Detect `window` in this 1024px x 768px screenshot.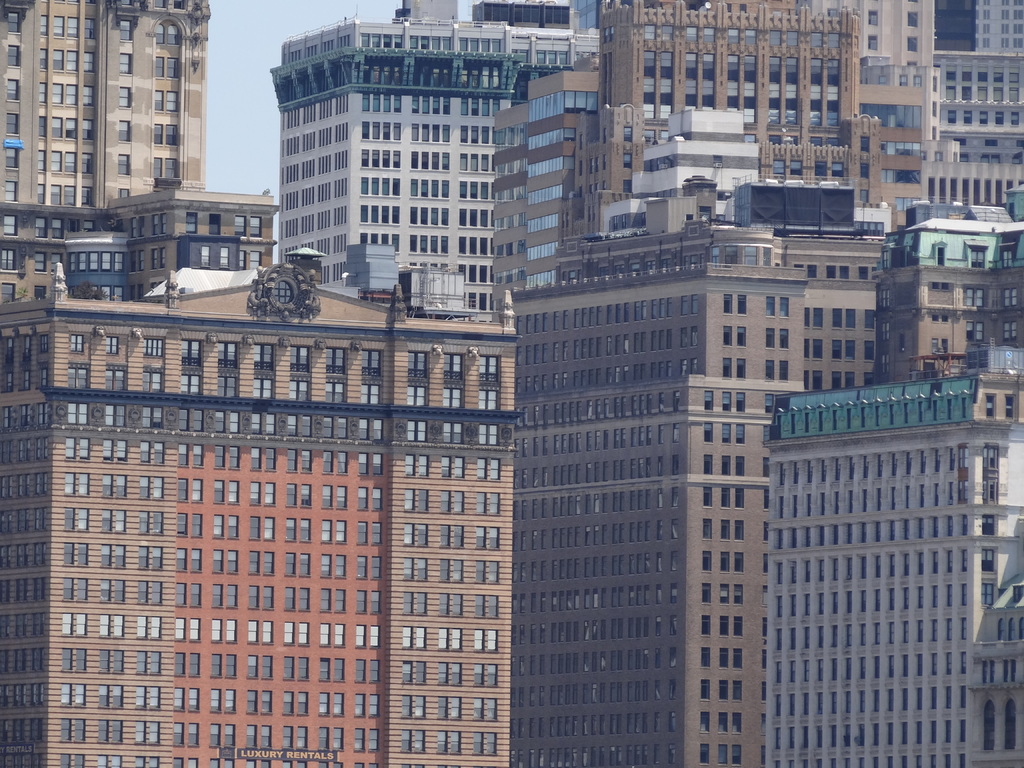
Detection: Rect(112, 186, 133, 198).
